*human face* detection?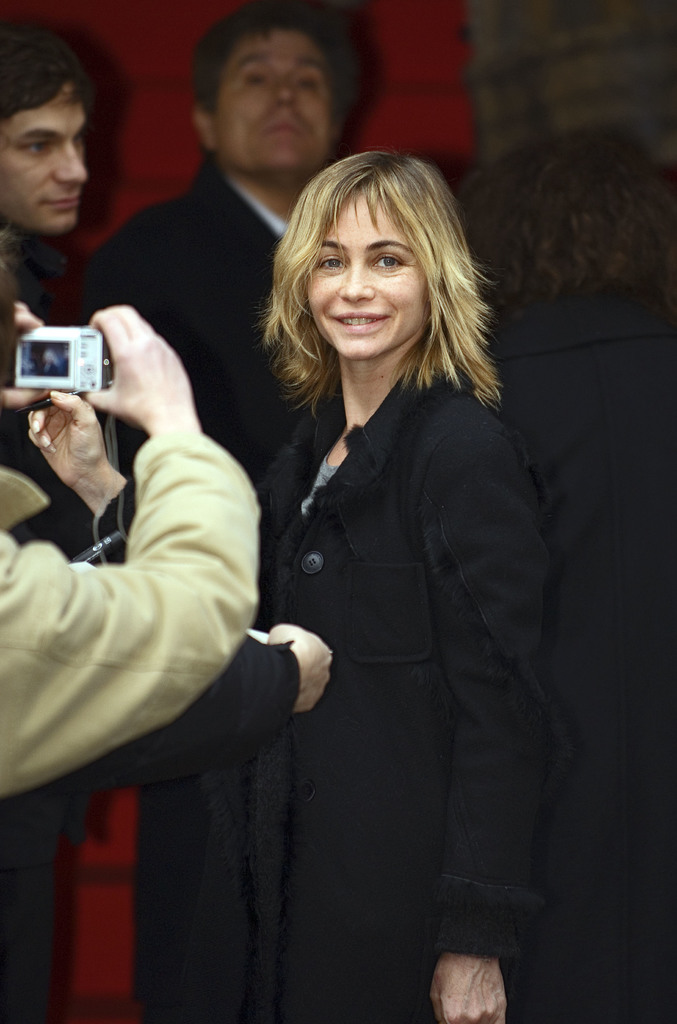
{"x1": 304, "y1": 191, "x2": 422, "y2": 356}
